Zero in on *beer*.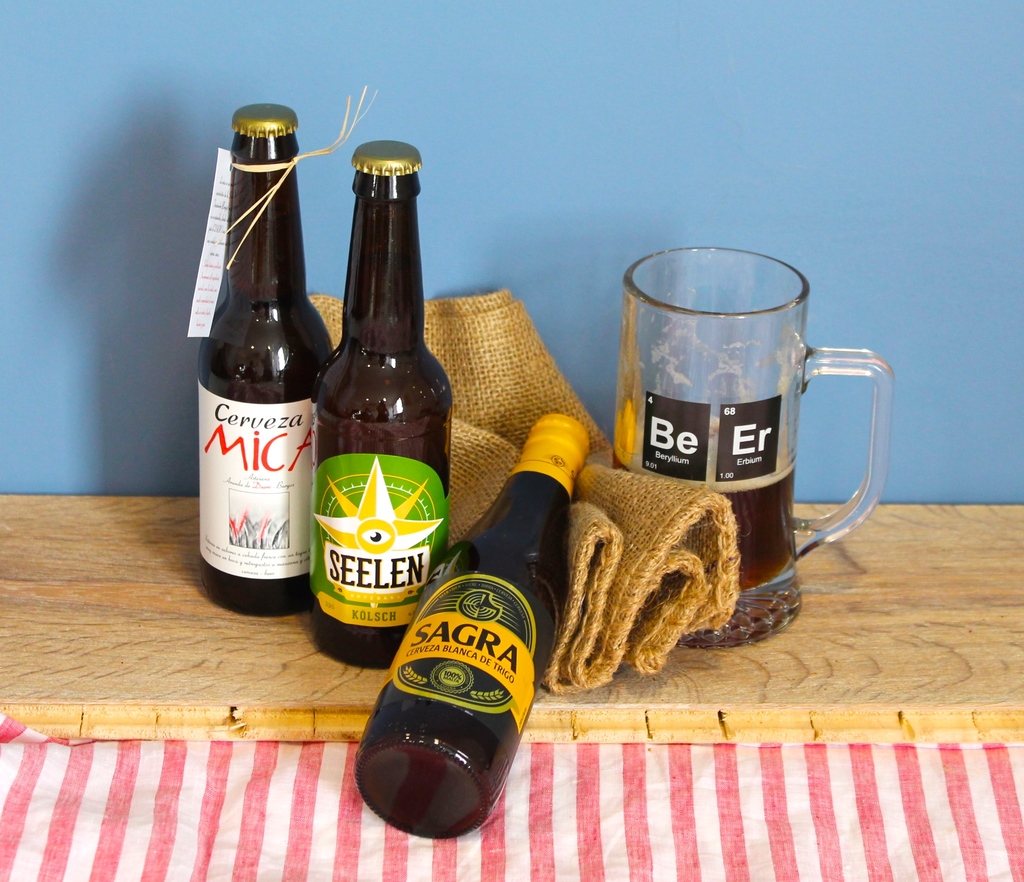
Zeroed in: x1=191 y1=96 x2=337 y2=623.
